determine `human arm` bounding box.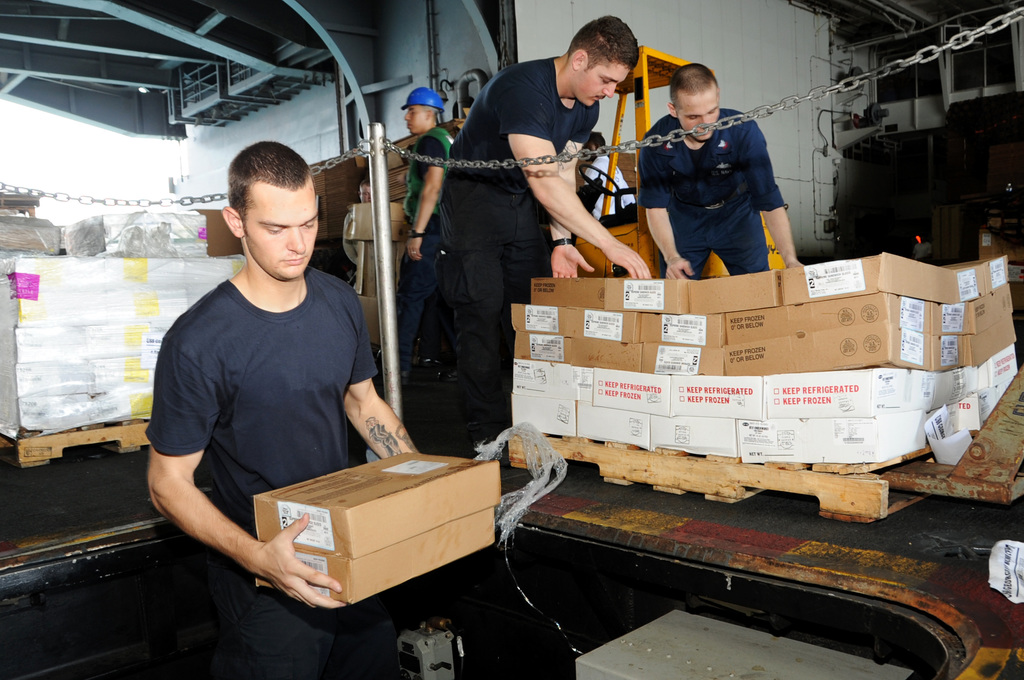
Determined: x1=552 y1=119 x2=594 y2=277.
